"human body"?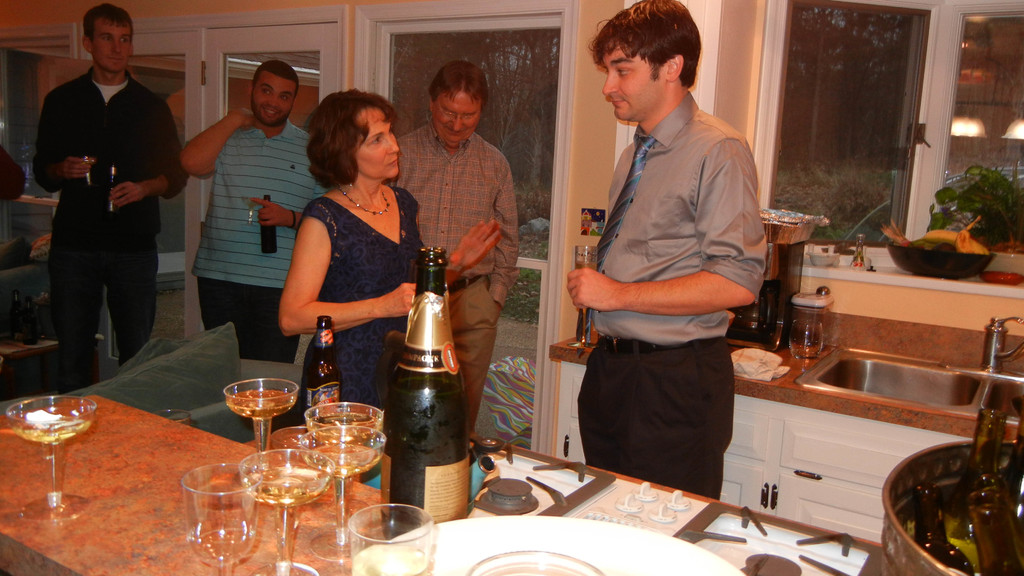
BBox(279, 90, 500, 427)
